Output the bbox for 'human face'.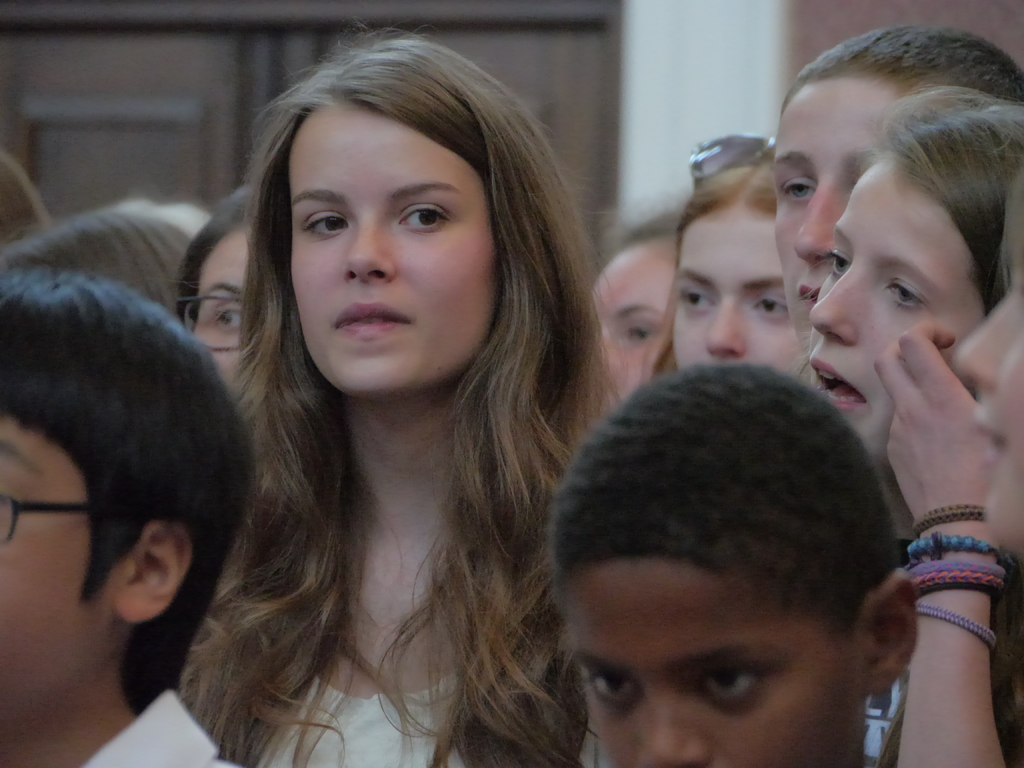
select_region(0, 417, 86, 718).
